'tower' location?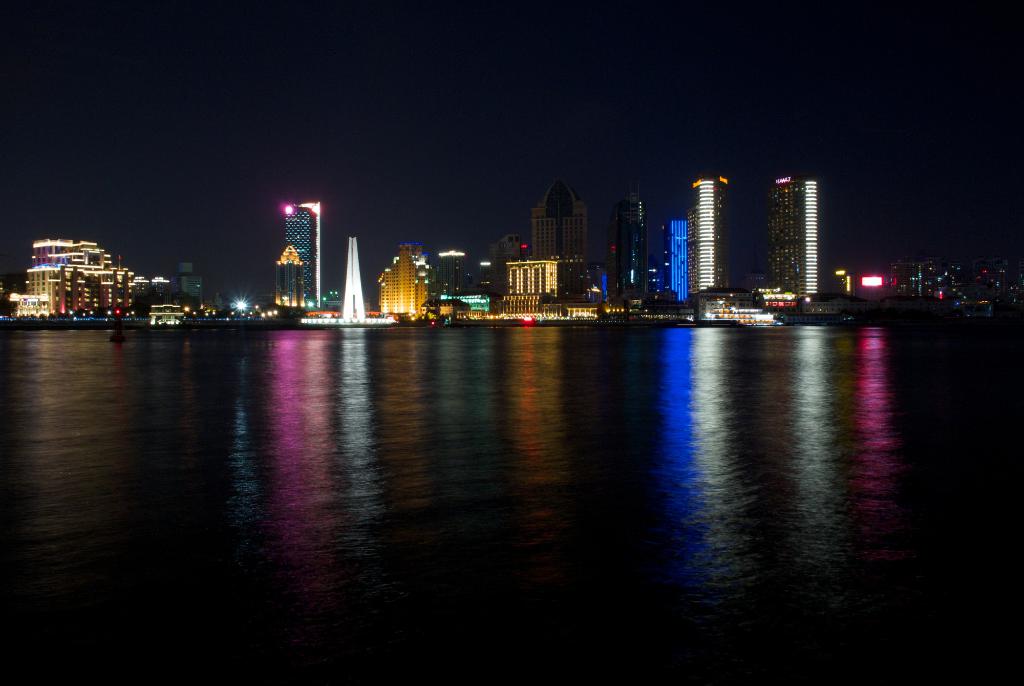
(676,171,732,304)
